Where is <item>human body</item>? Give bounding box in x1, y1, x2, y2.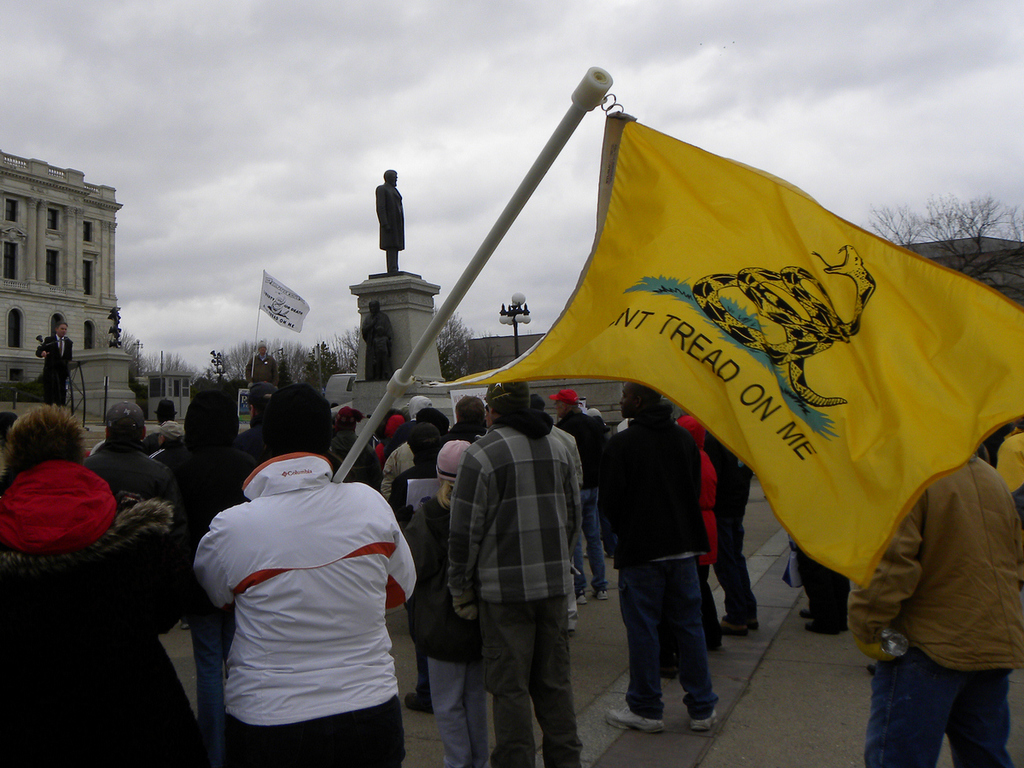
560, 383, 609, 608.
